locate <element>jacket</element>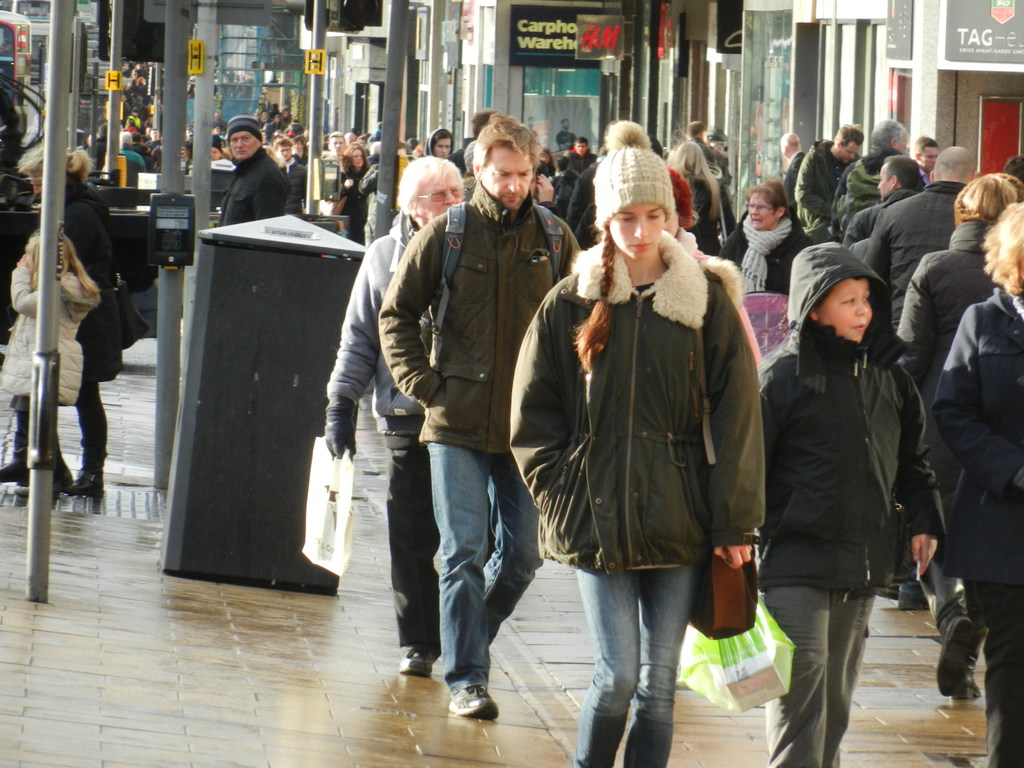
l=1, t=262, r=103, b=413
